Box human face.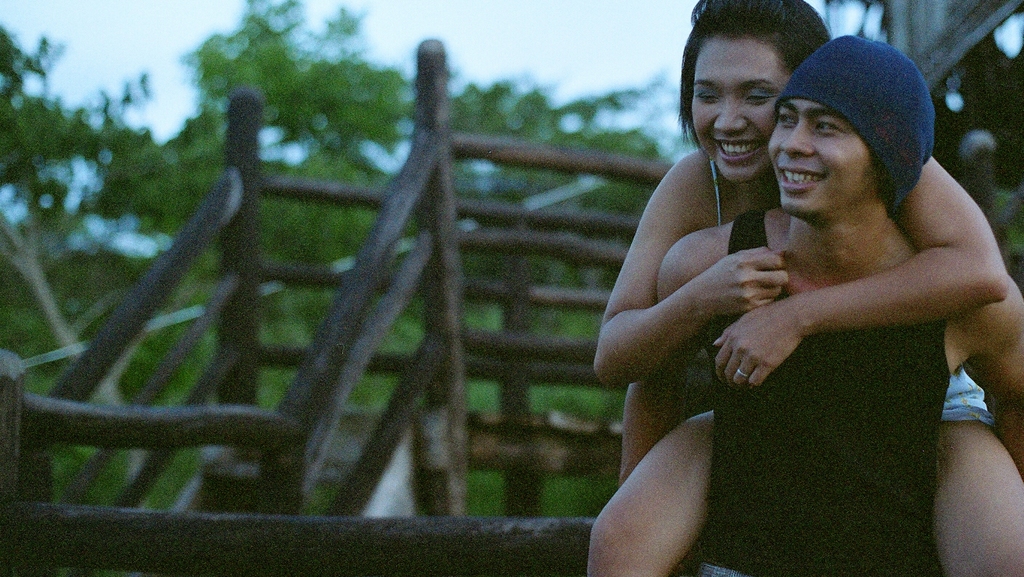
(685, 37, 792, 187).
